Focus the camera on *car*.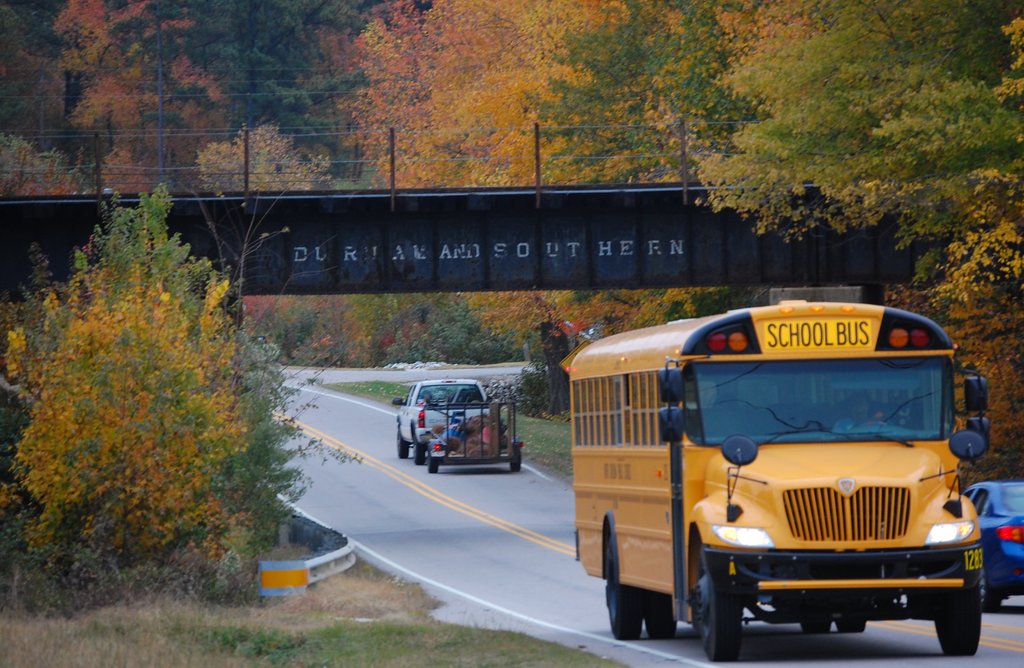
Focus region: <bbox>962, 480, 1023, 617</bbox>.
